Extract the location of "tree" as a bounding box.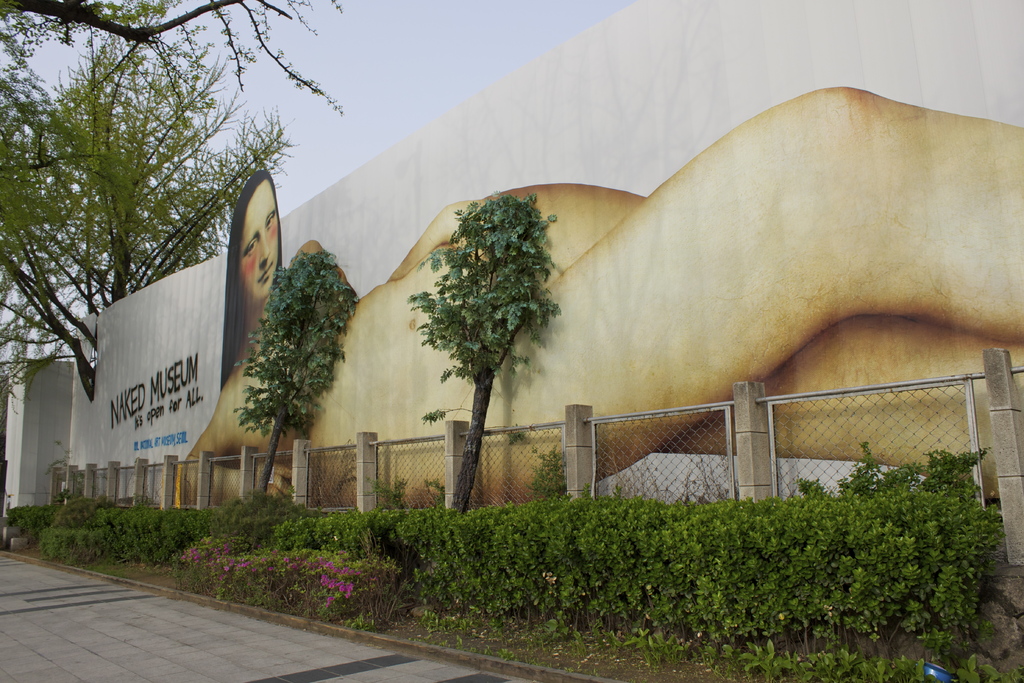
box=[232, 252, 356, 495].
